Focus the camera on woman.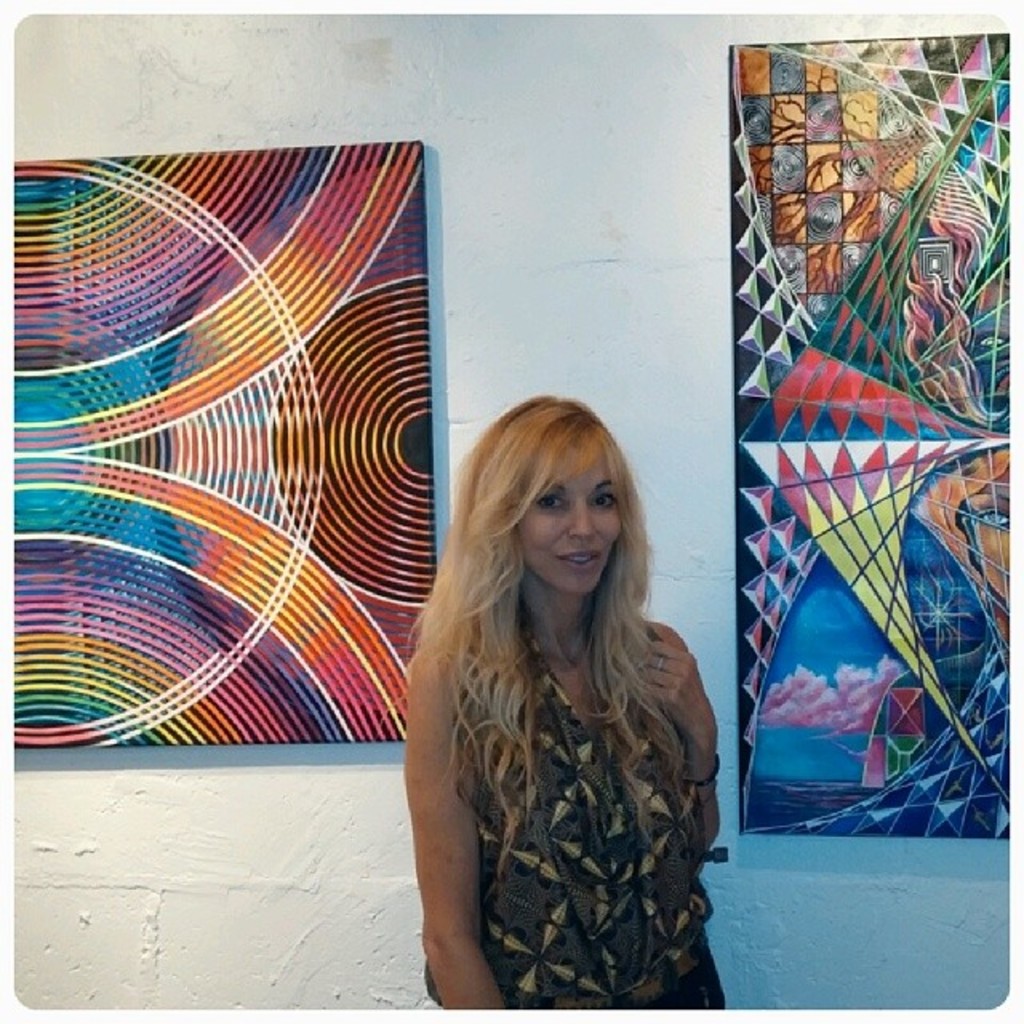
Focus region: {"x1": 418, "y1": 432, "x2": 733, "y2": 990}.
